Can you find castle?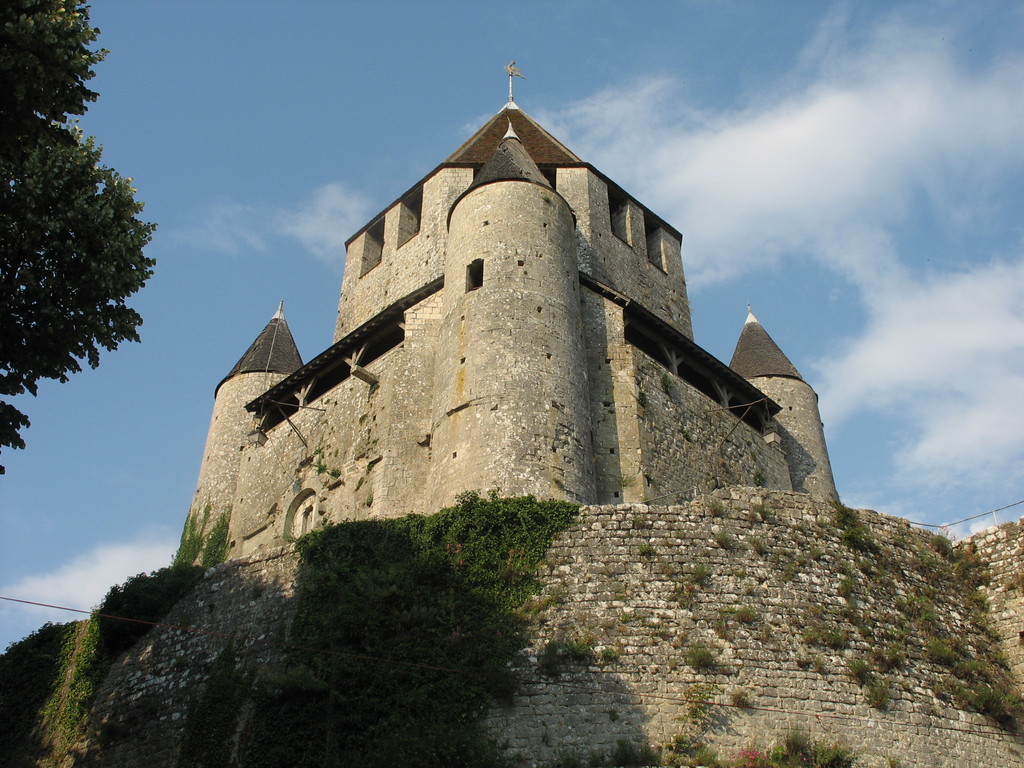
Yes, bounding box: crop(175, 70, 842, 566).
